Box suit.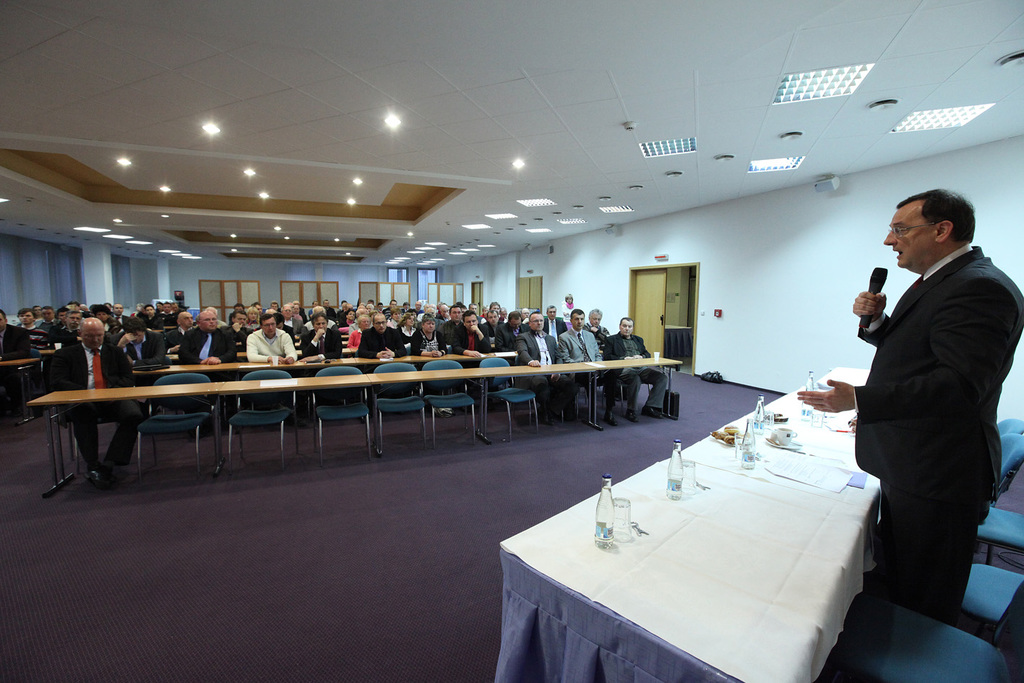
region(301, 331, 343, 369).
